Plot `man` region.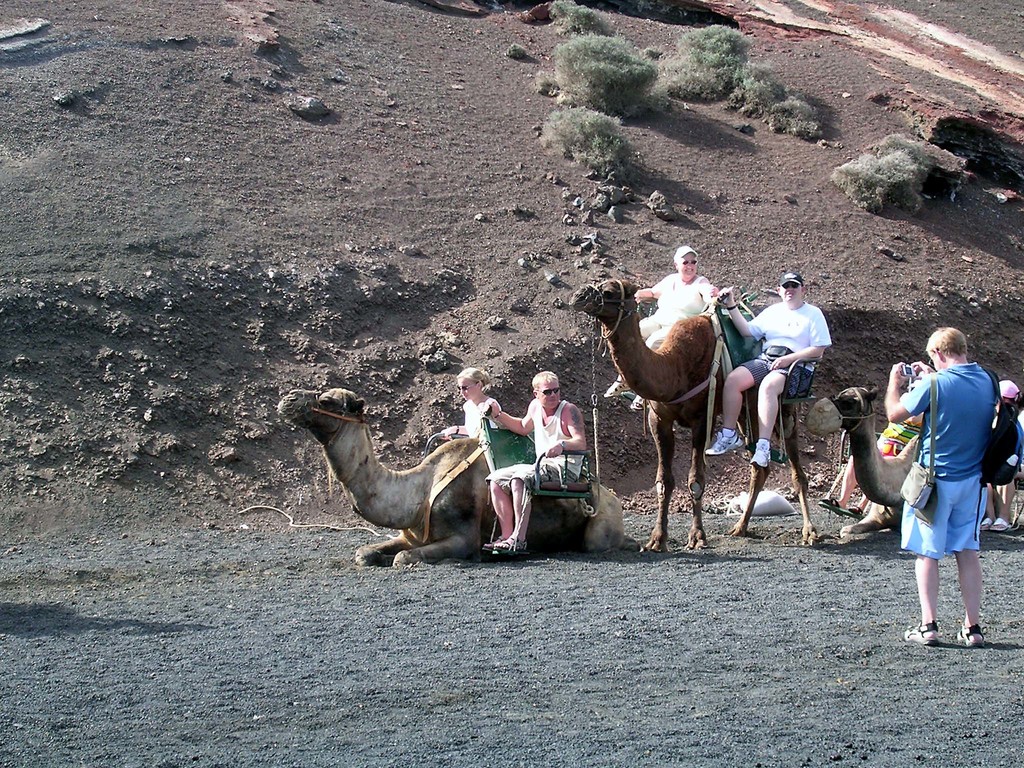
Plotted at (889, 307, 1010, 658).
